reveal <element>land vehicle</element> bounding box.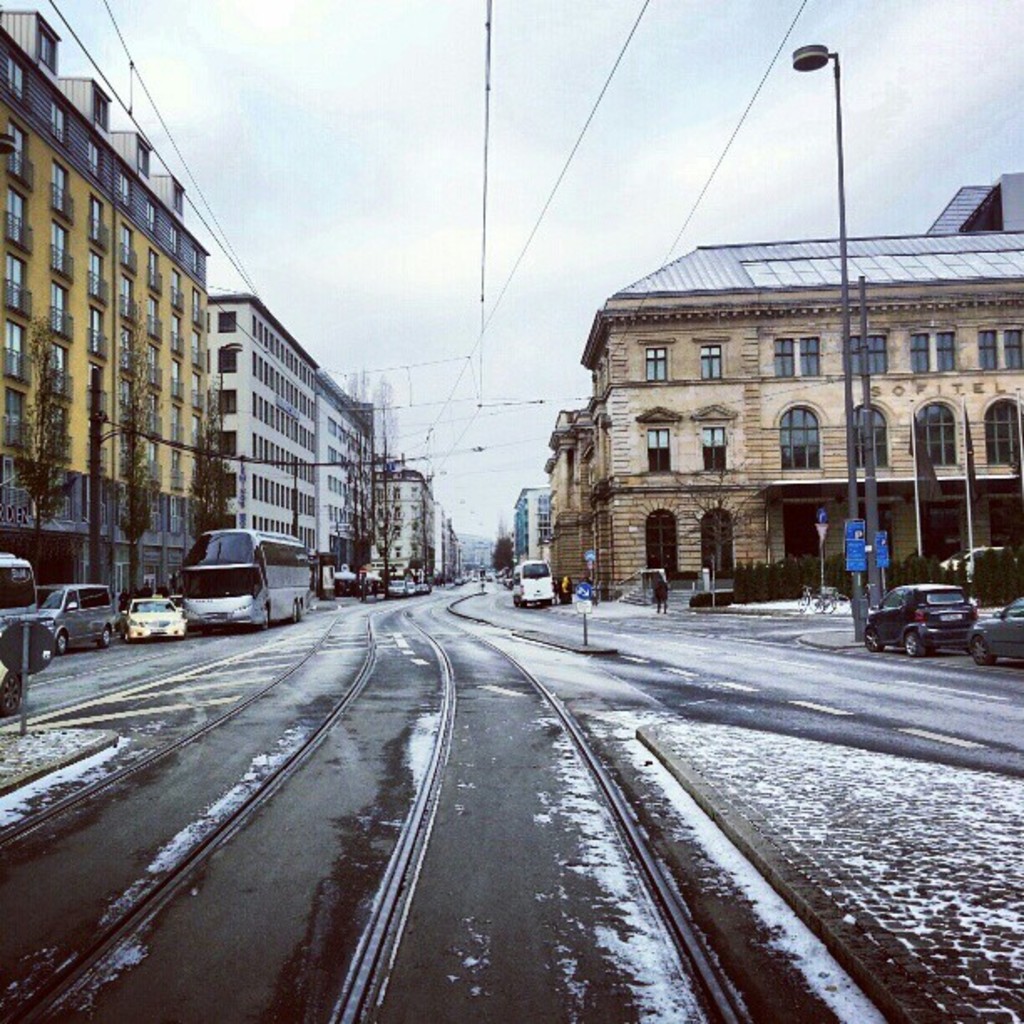
Revealed: 939,539,1017,579.
